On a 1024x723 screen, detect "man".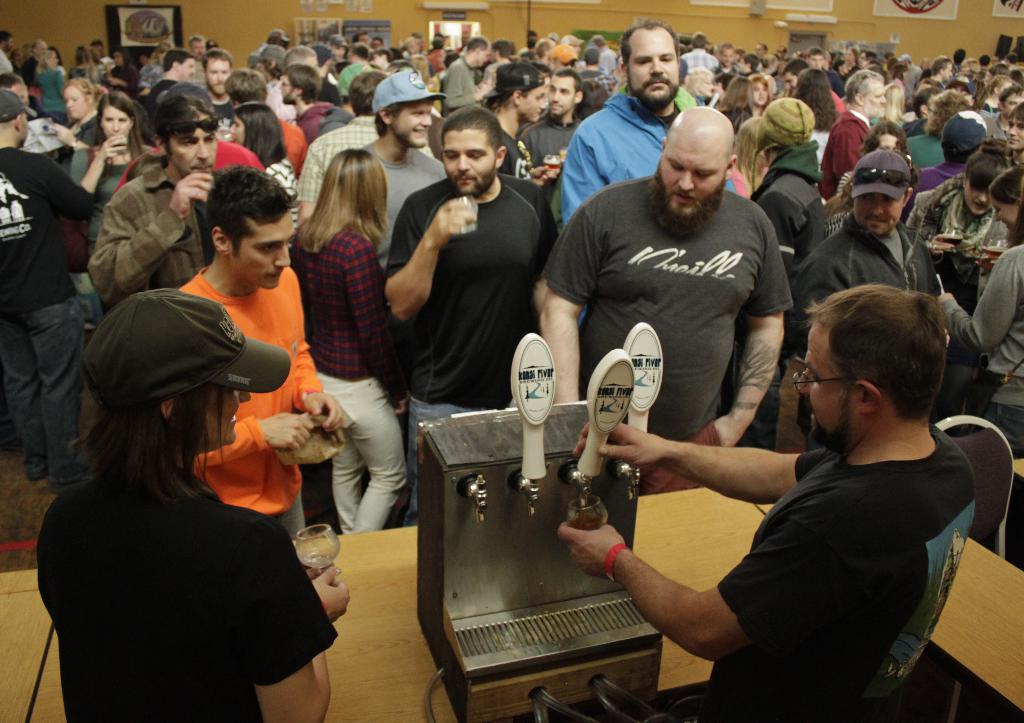
region(552, 13, 742, 244).
